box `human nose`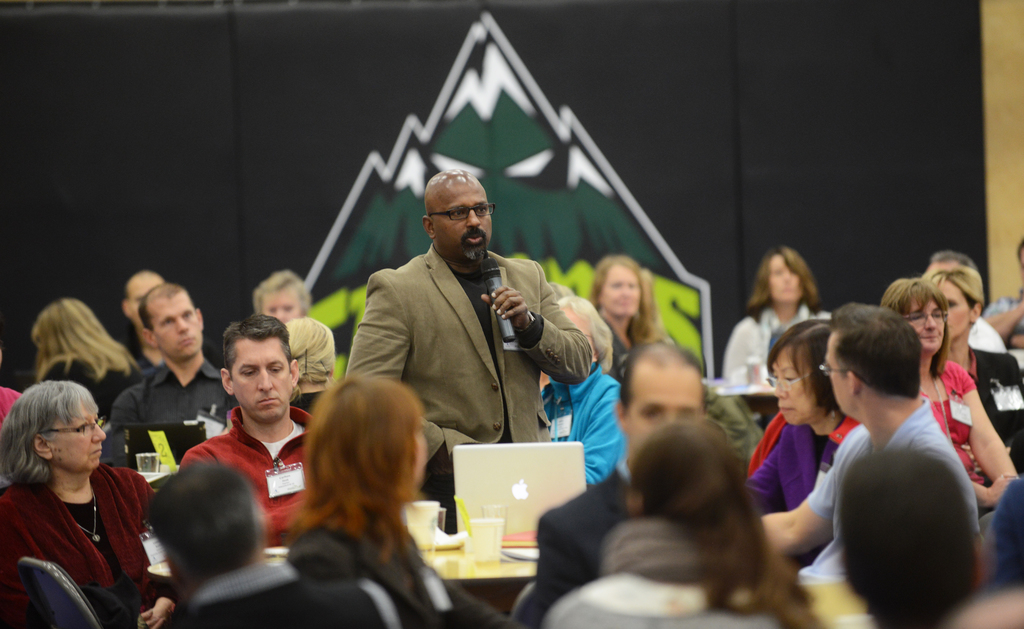
(776,271,787,282)
